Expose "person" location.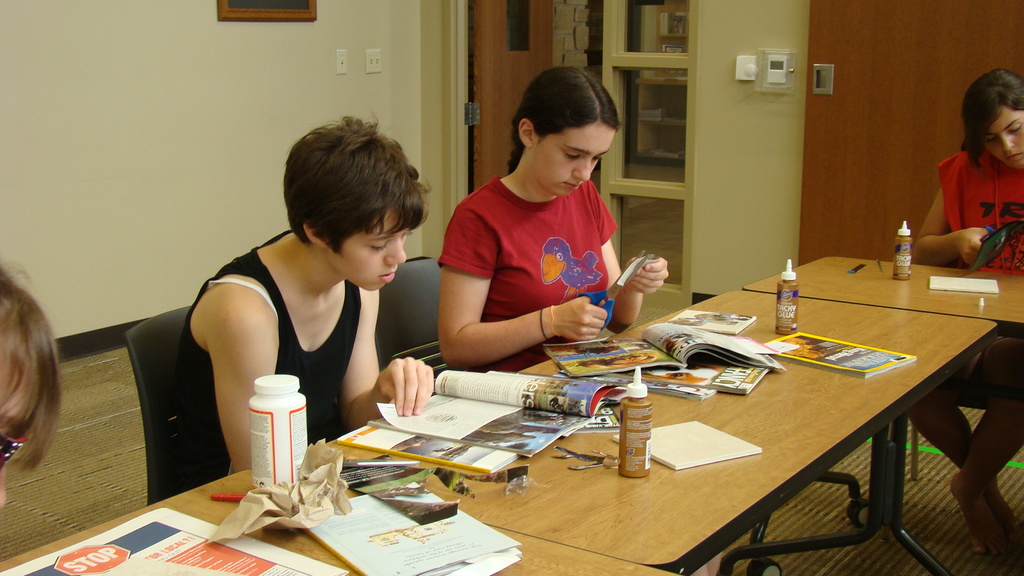
Exposed at bbox=(434, 64, 646, 390).
